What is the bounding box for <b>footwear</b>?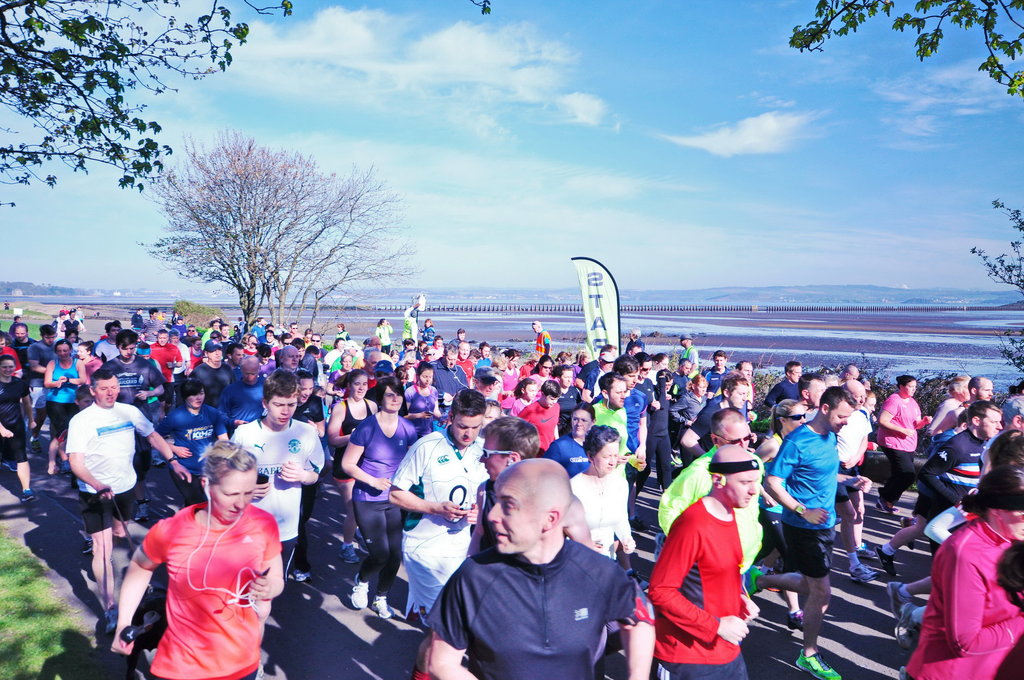
l=31, t=439, r=40, b=451.
